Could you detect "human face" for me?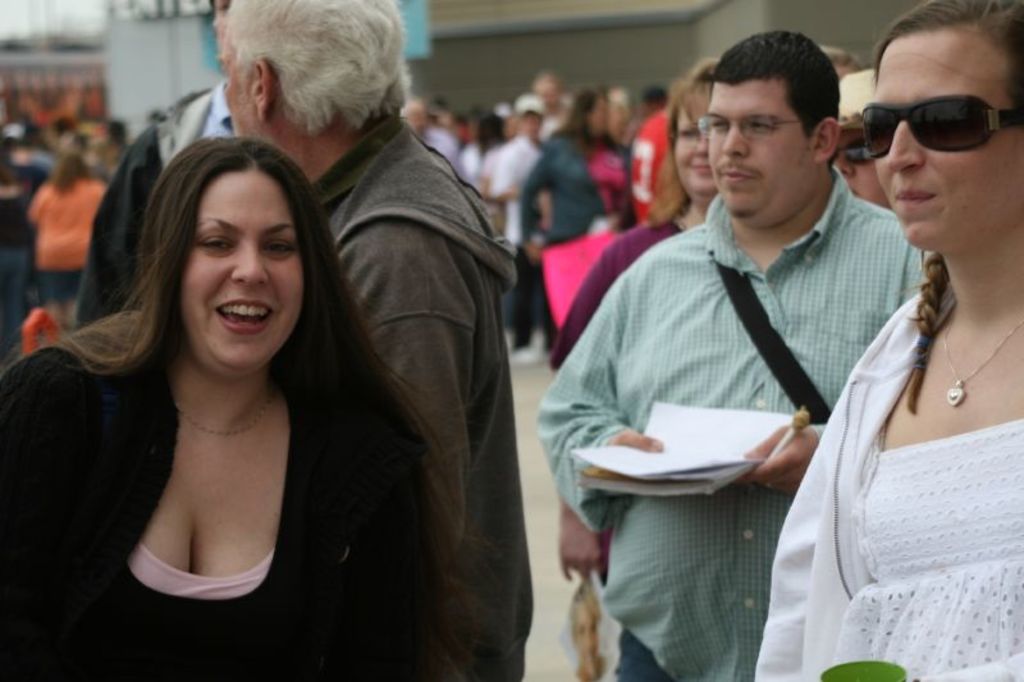
Detection result: crop(221, 31, 253, 138).
